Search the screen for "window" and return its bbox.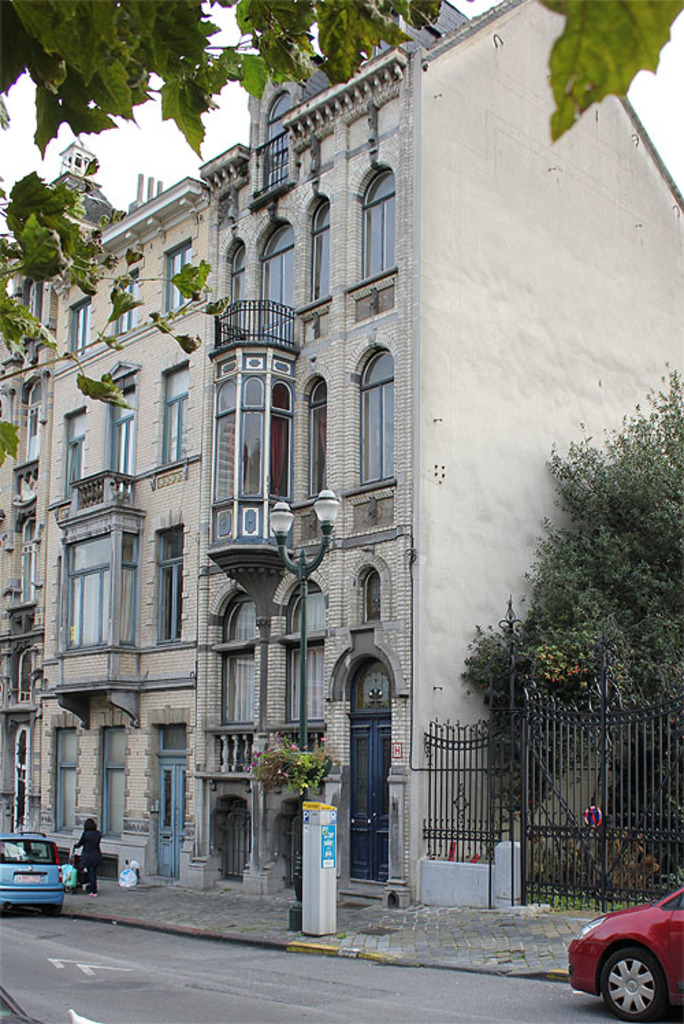
Found: bbox(157, 238, 193, 324).
